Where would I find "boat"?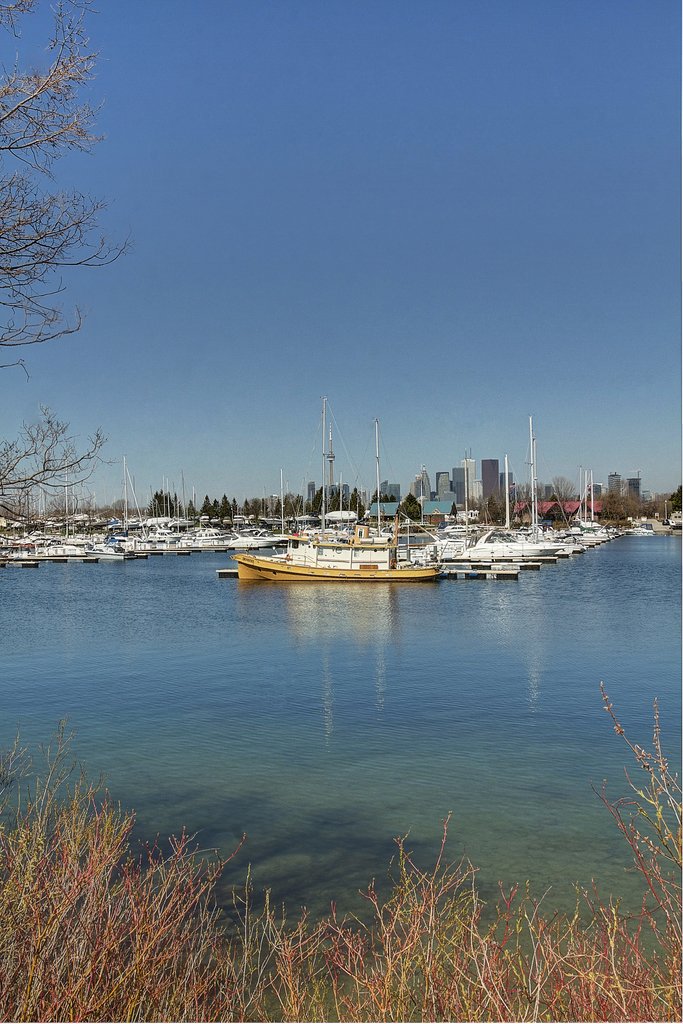
At [210, 520, 266, 552].
